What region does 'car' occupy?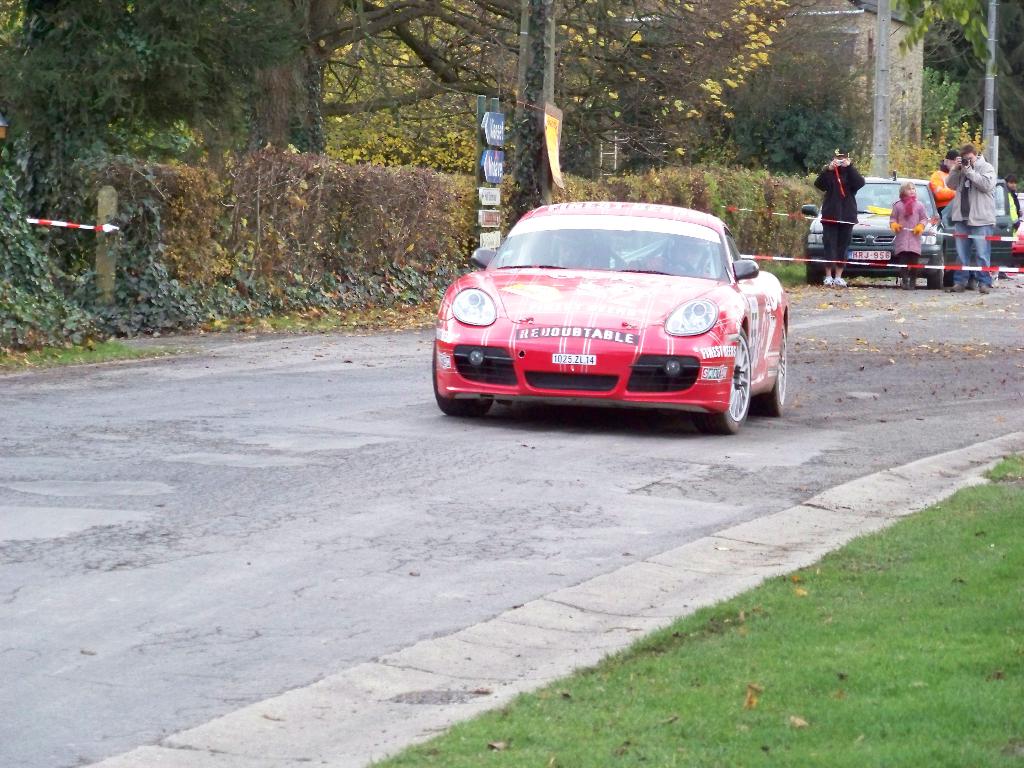
BBox(427, 196, 790, 433).
